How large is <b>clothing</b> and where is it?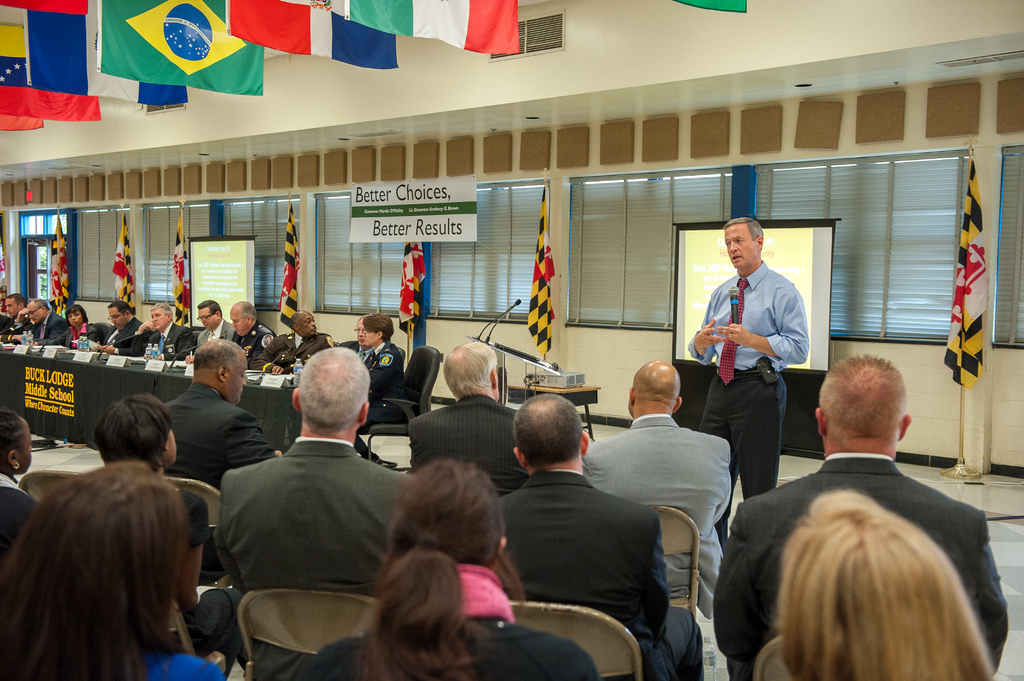
Bounding box: {"left": 196, "top": 326, "right": 237, "bottom": 351}.
